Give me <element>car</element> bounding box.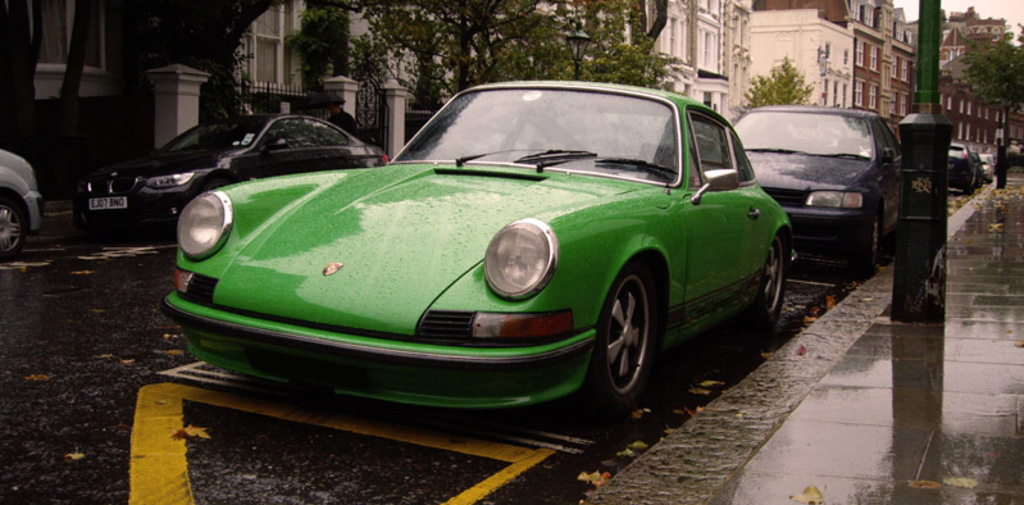
region(924, 145, 986, 208).
